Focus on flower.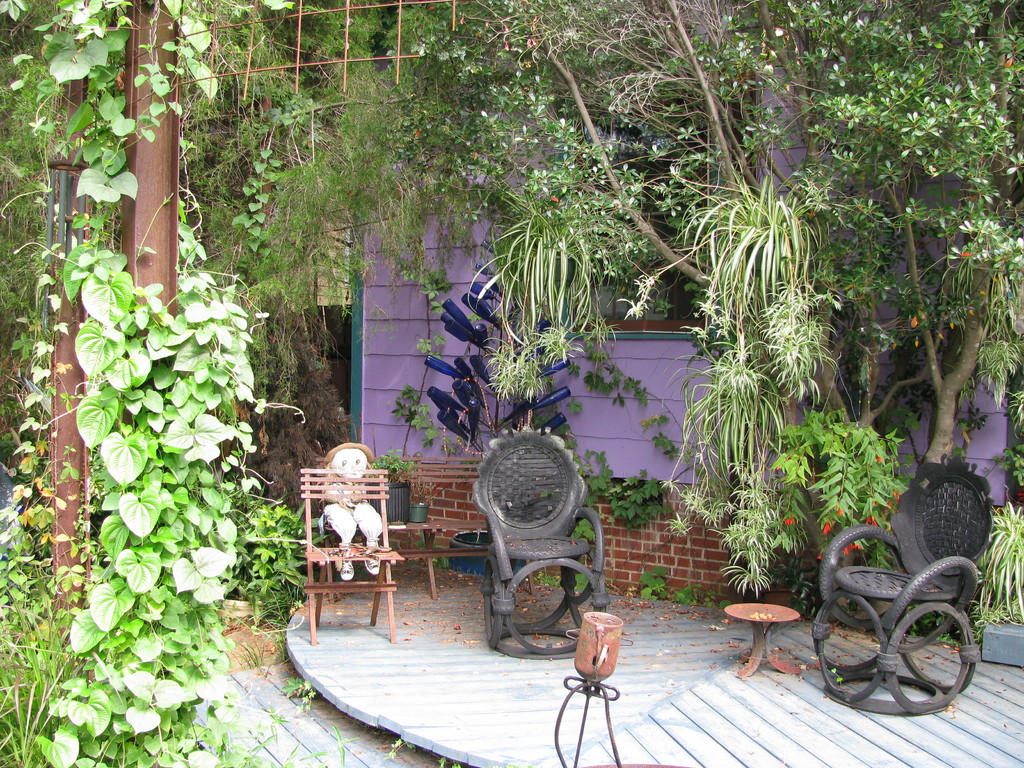
Focused at BBox(817, 552, 822, 559).
